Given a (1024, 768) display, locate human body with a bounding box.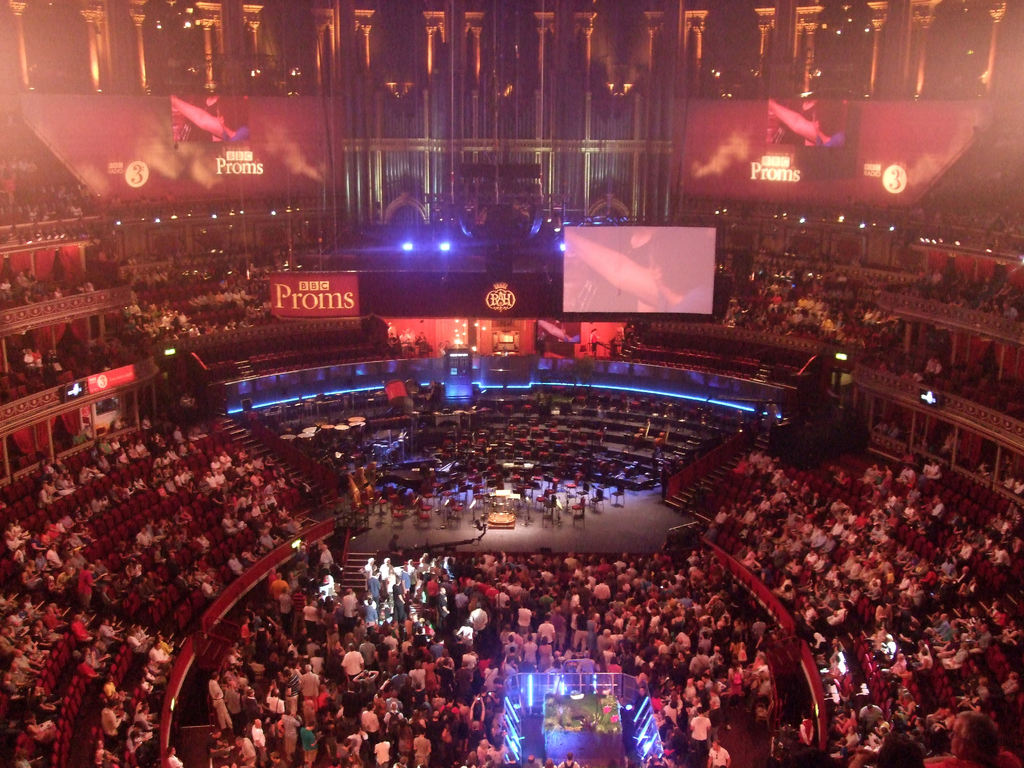
Located: BBox(845, 562, 862, 578).
